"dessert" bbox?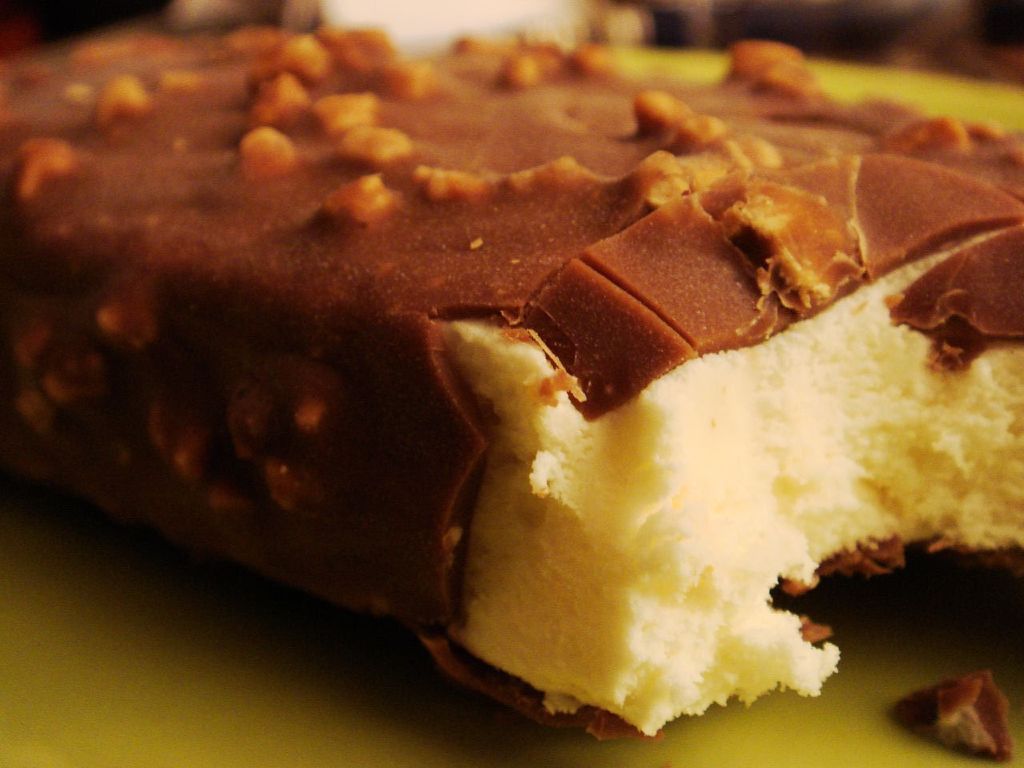
{"left": 23, "top": 5, "right": 1023, "bottom": 753}
